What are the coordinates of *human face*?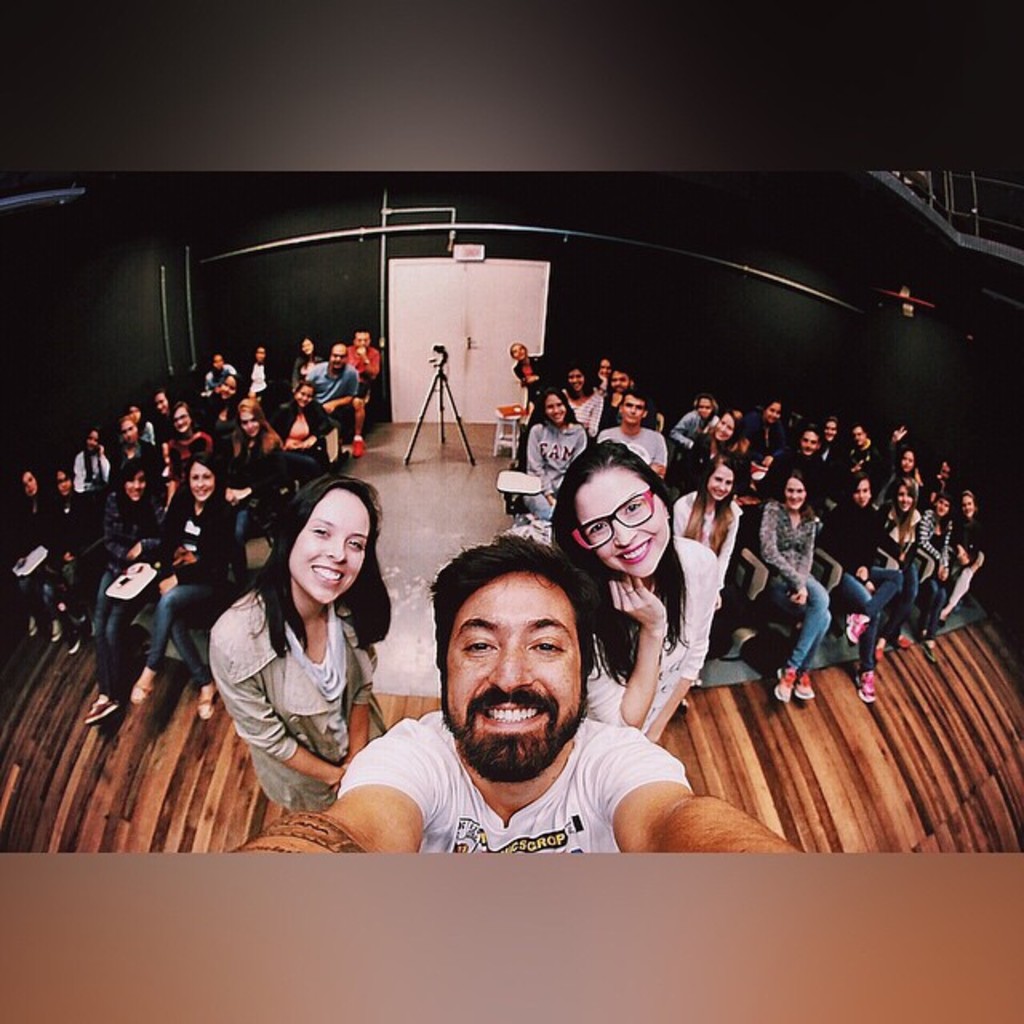
locate(118, 419, 144, 443).
